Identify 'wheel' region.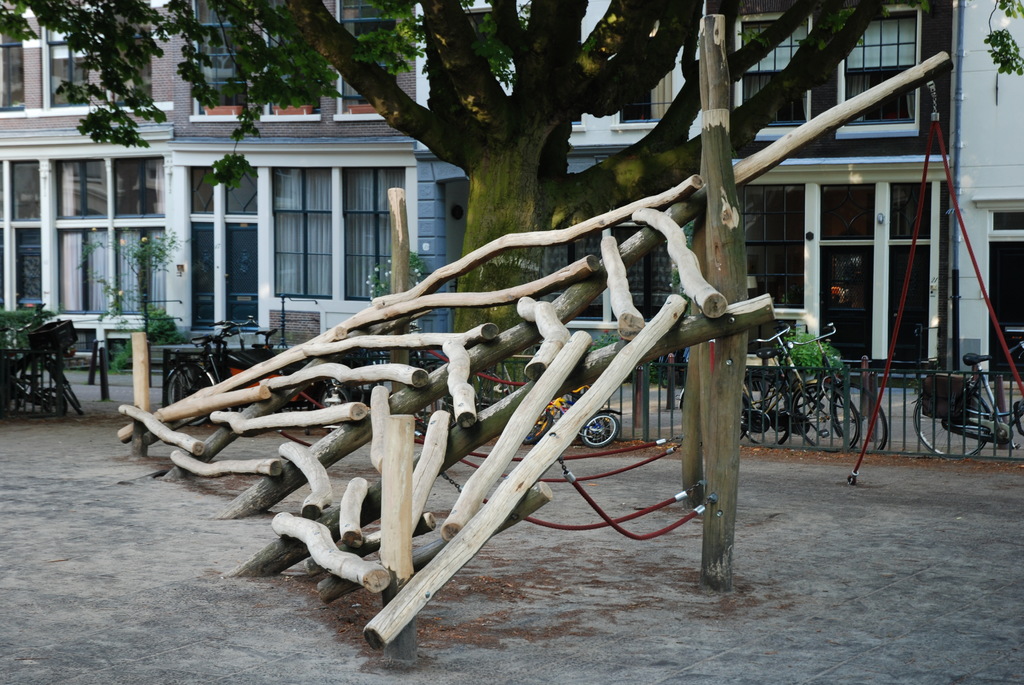
Region: (left=831, top=376, right=888, bottom=448).
